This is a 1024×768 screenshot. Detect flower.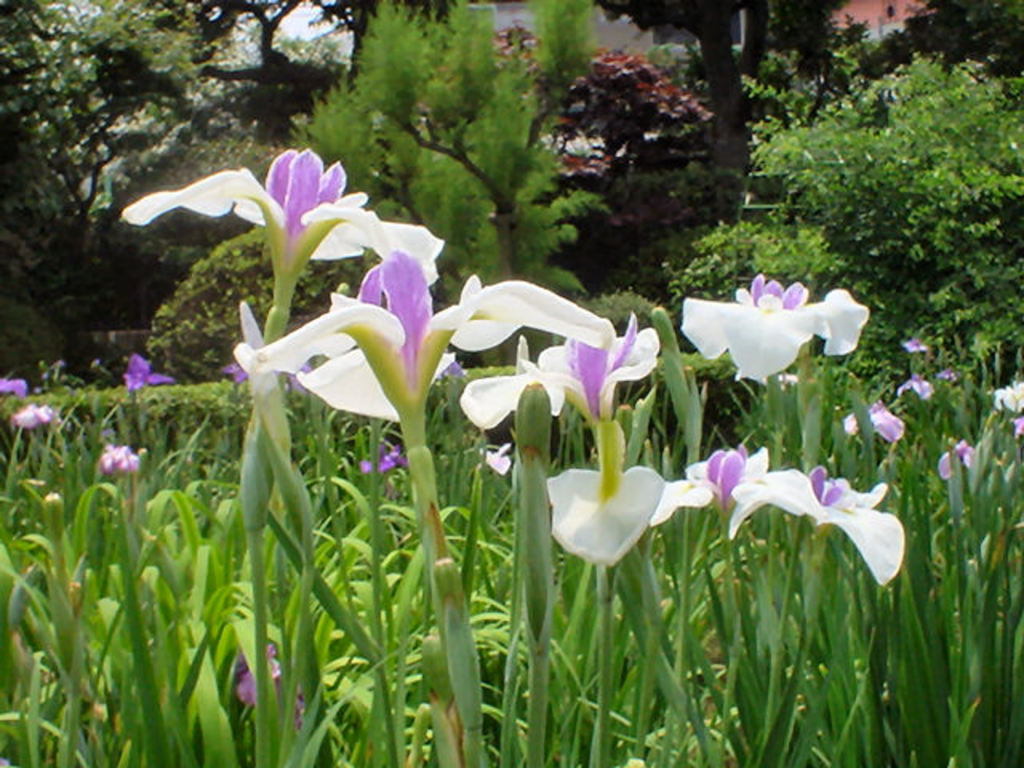
detection(896, 368, 939, 395).
